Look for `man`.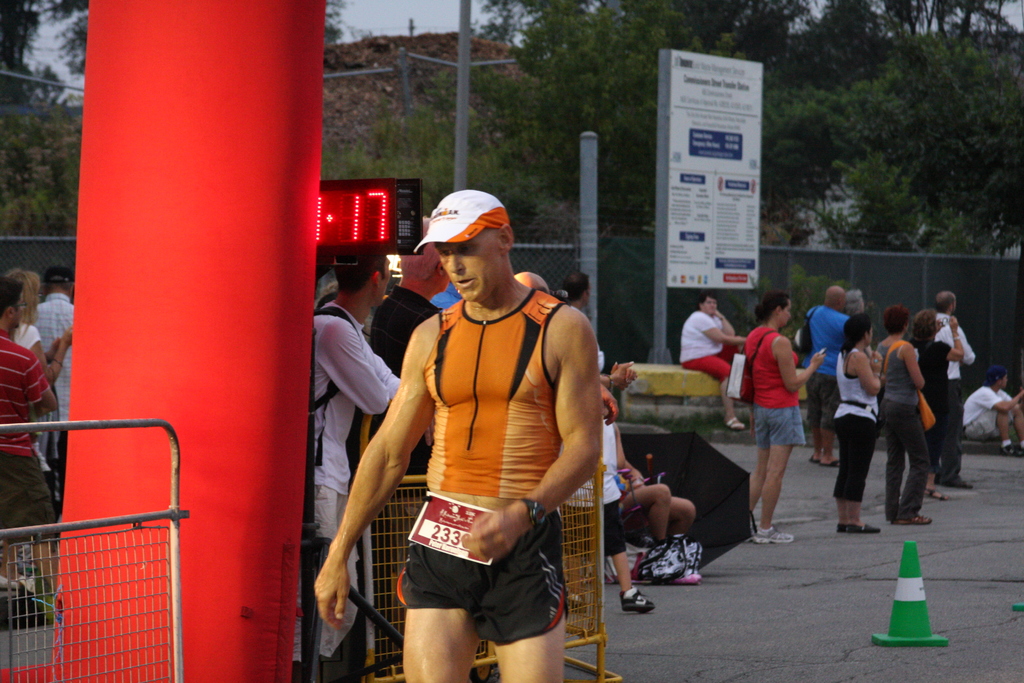
Found: <box>566,271,596,313</box>.
